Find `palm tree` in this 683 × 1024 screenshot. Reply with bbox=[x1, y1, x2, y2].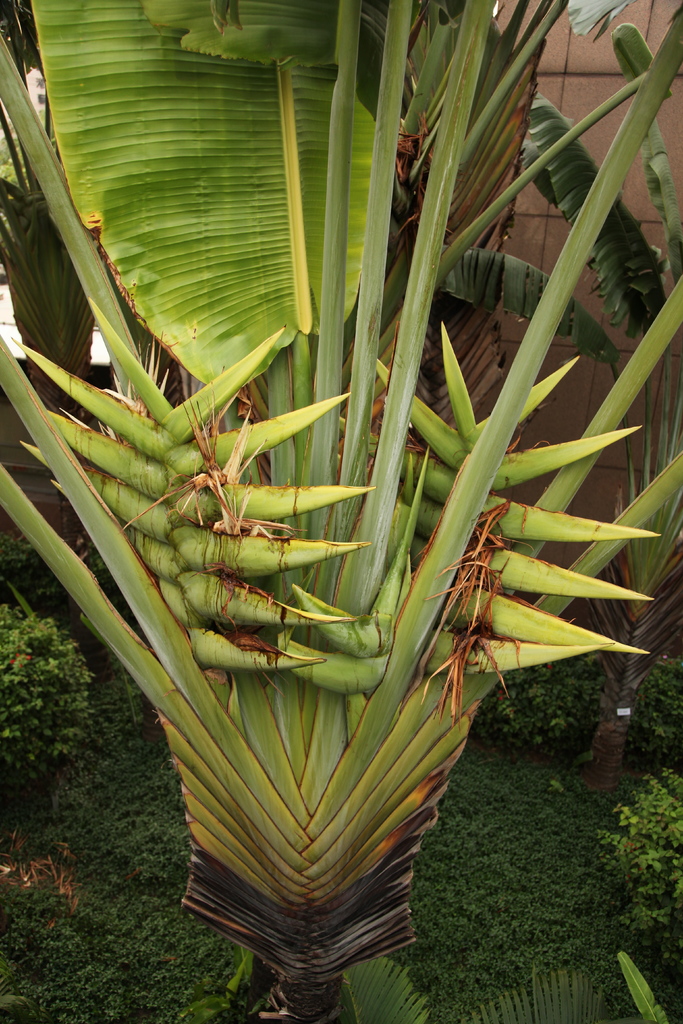
bbox=[342, 954, 606, 1023].
